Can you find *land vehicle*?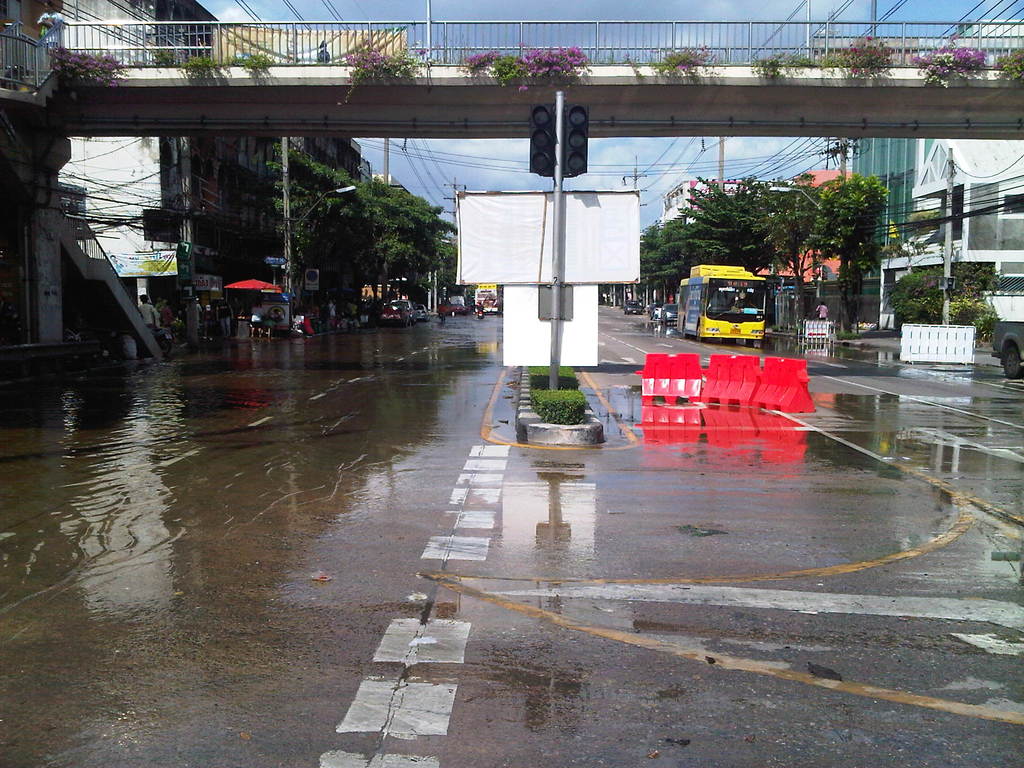
Yes, bounding box: {"x1": 390, "y1": 297, "x2": 419, "y2": 322}.
